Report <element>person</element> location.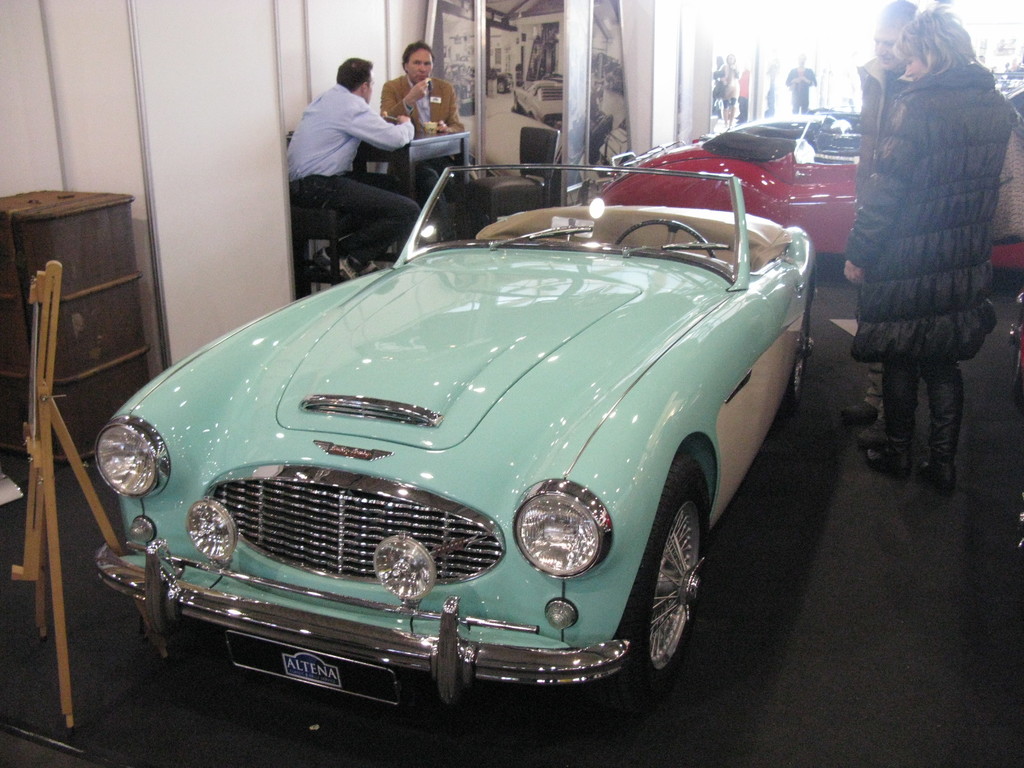
Report: select_region(784, 48, 816, 113).
